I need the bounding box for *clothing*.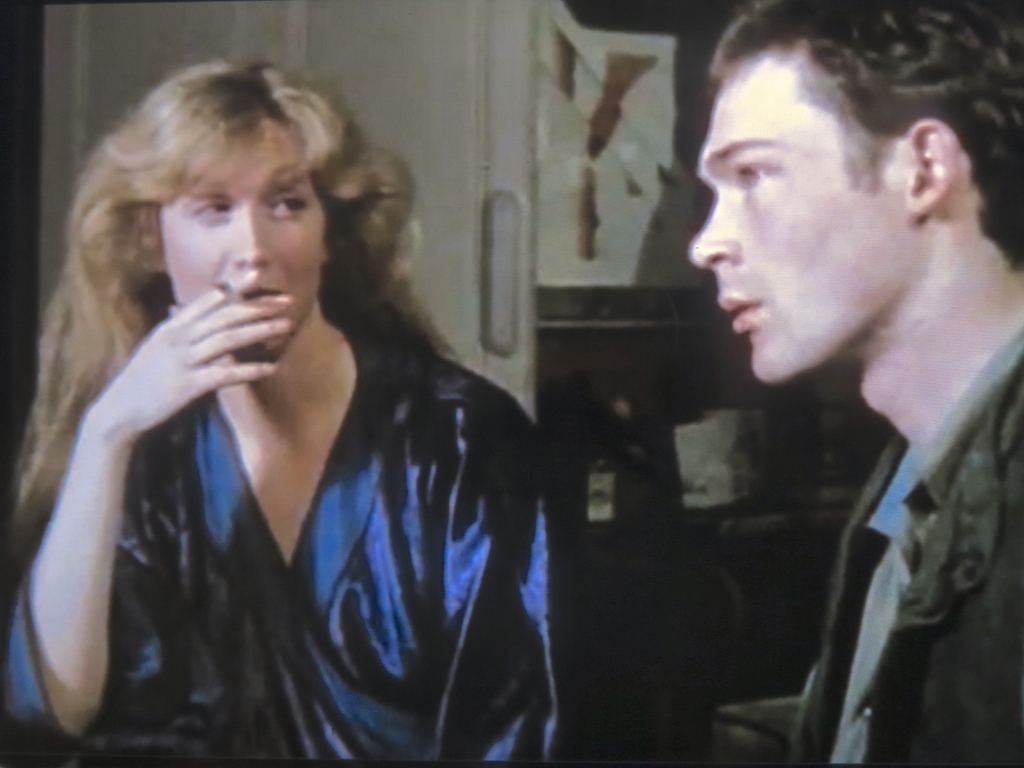
Here it is: region(3, 217, 542, 765).
